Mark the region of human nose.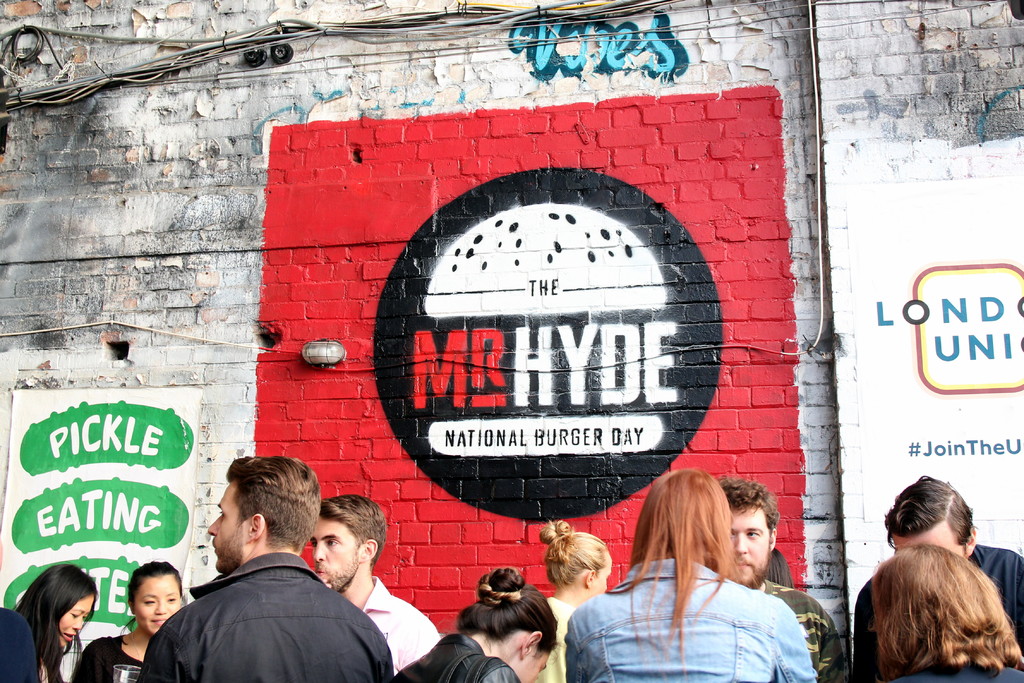
Region: left=202, top=511, right=223, bottom=536.
